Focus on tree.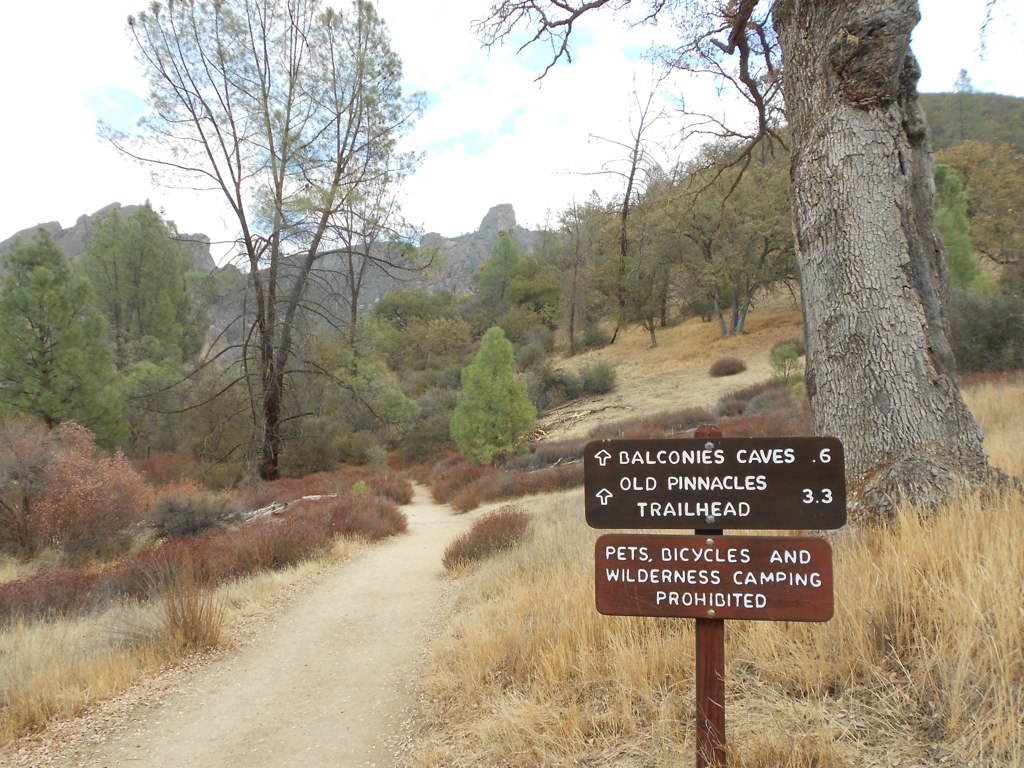
Focused at x1=70 y1=196 x2=217 y2=405.
